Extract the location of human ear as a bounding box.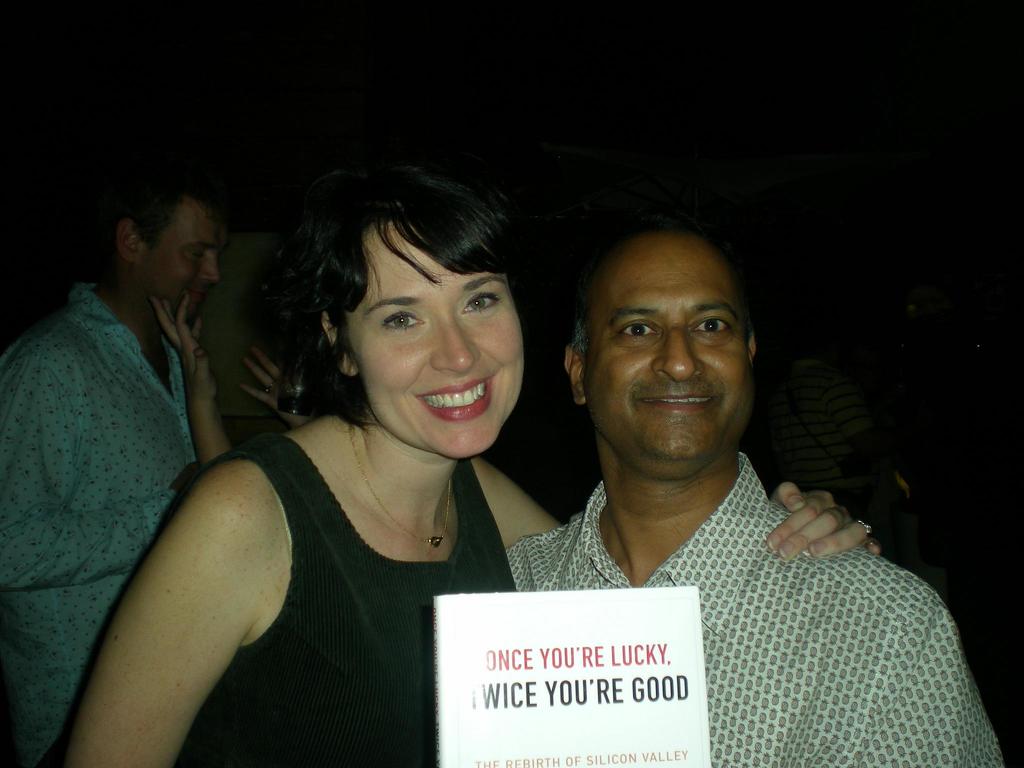
119, 220, 141, 260.
